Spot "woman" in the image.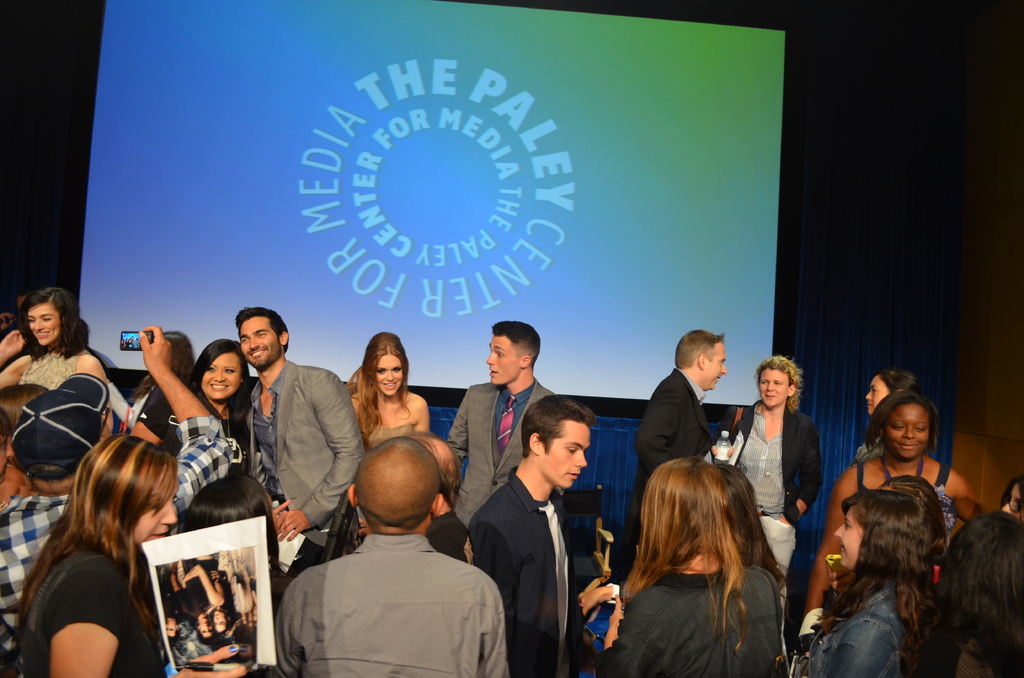
"woman" found at (x1=0, y1=289, x2=106, y2=399).
